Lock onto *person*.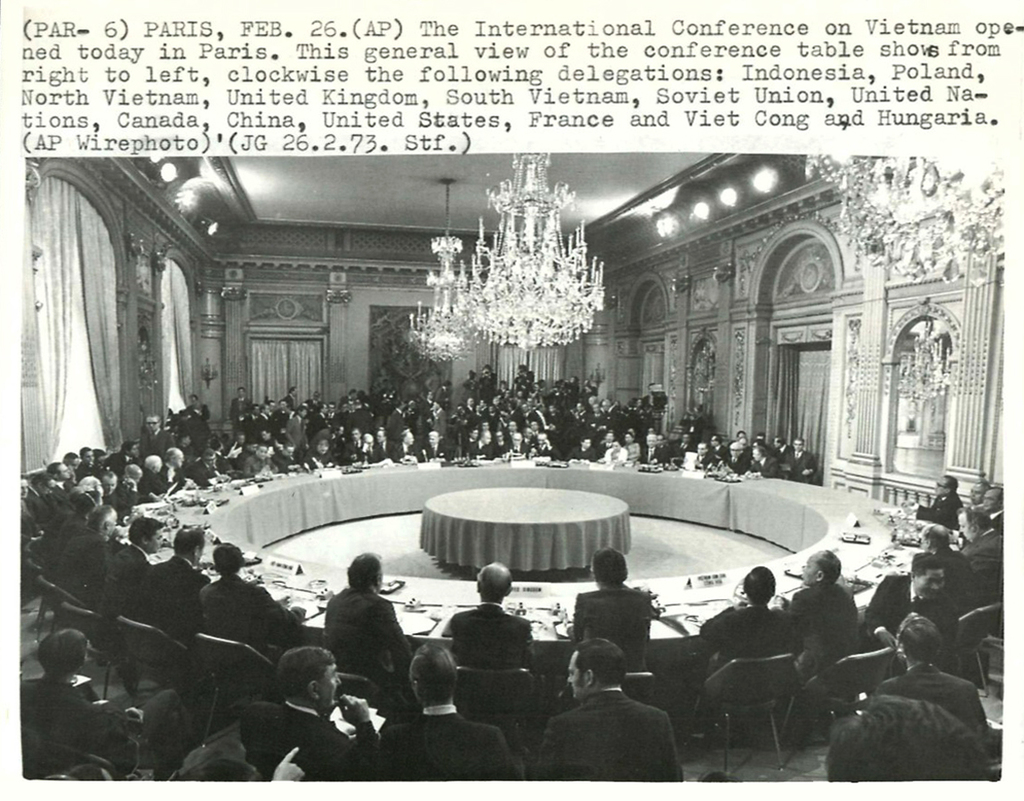
Locked: 324,548,409,674.
